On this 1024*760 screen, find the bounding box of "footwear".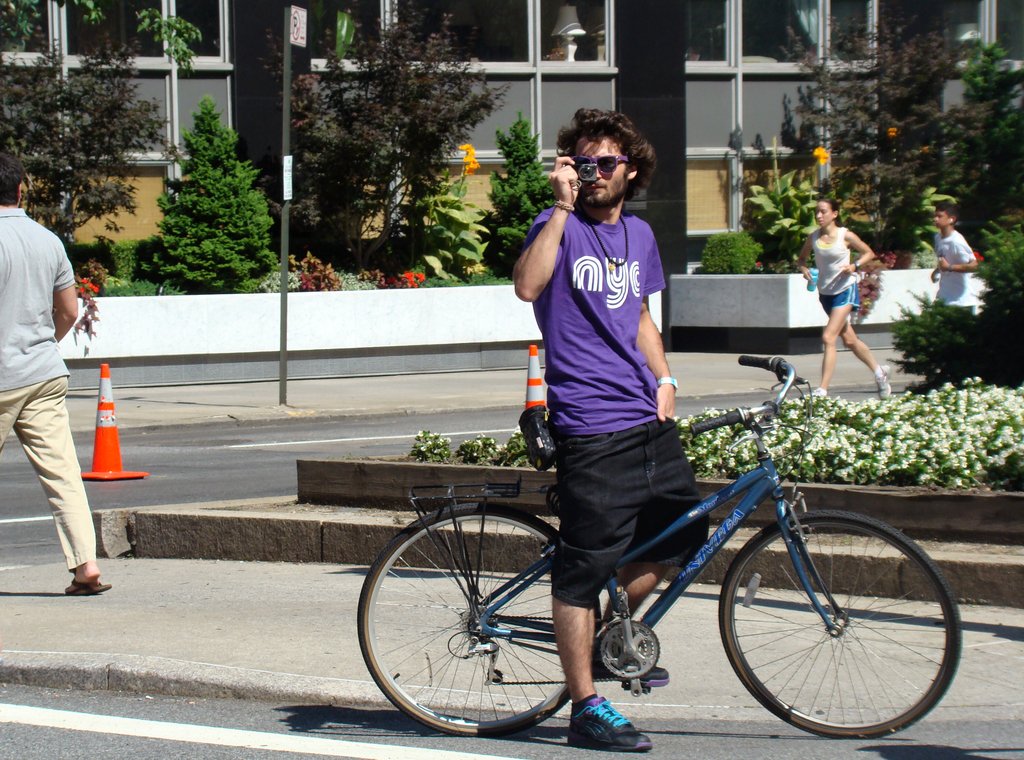
Bounding box: Rect(567, 698, 651, 752).
